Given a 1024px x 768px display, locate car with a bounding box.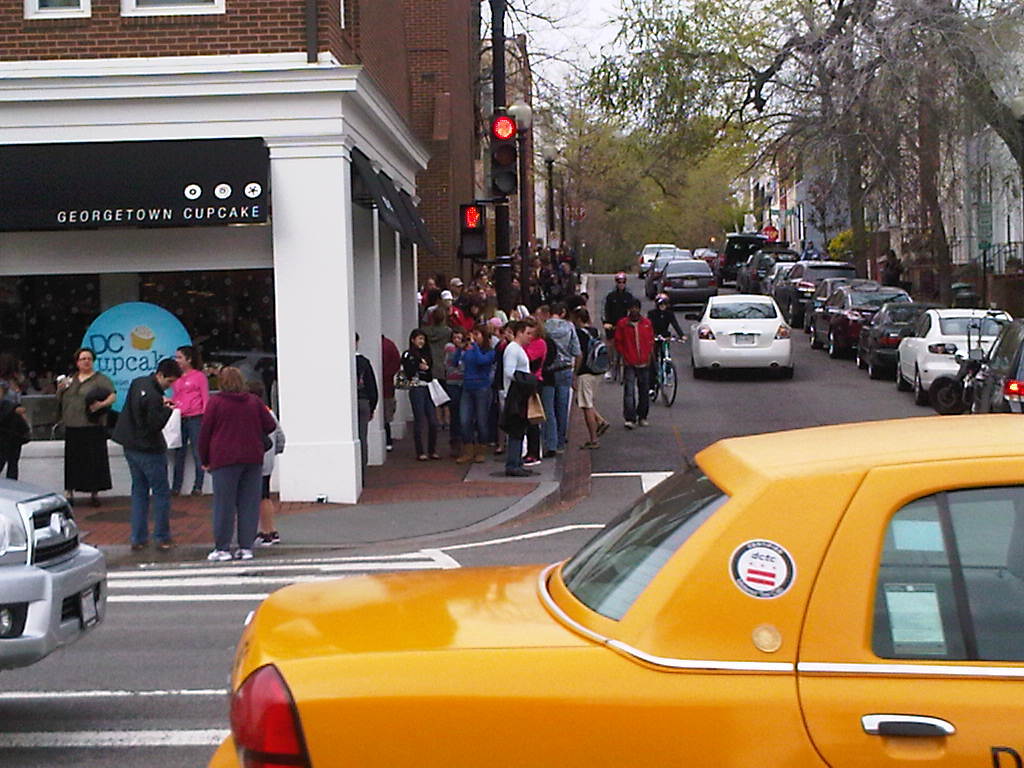
Located: {"x1": 657, "y1": 260, "x2": 726, "y2": 307}.
